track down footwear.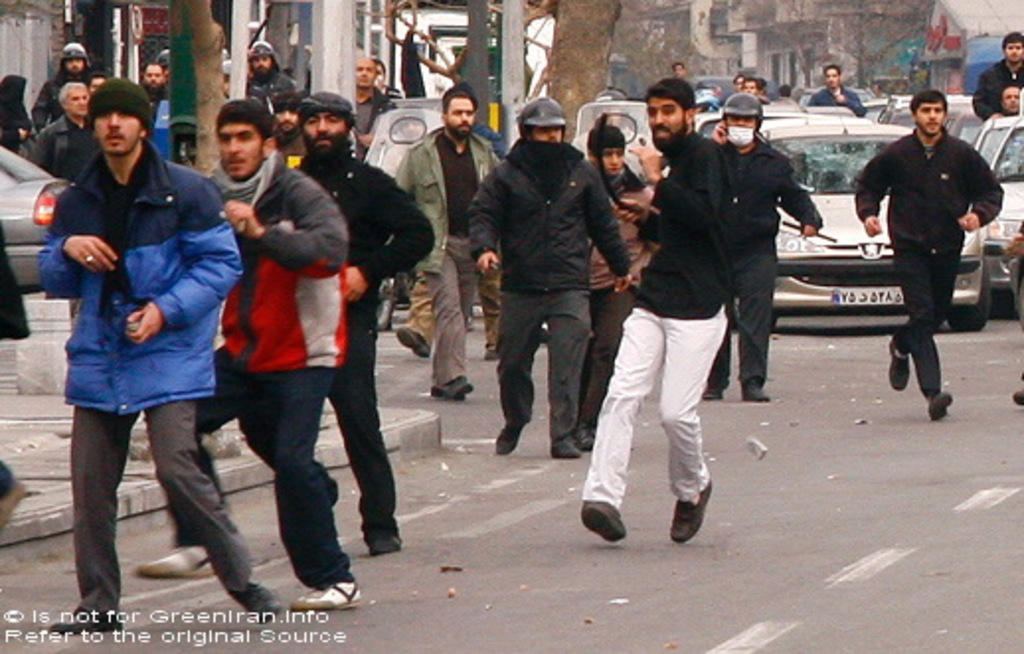
Tracked to <bbox>0, 472, 26, 533</bbox>.
